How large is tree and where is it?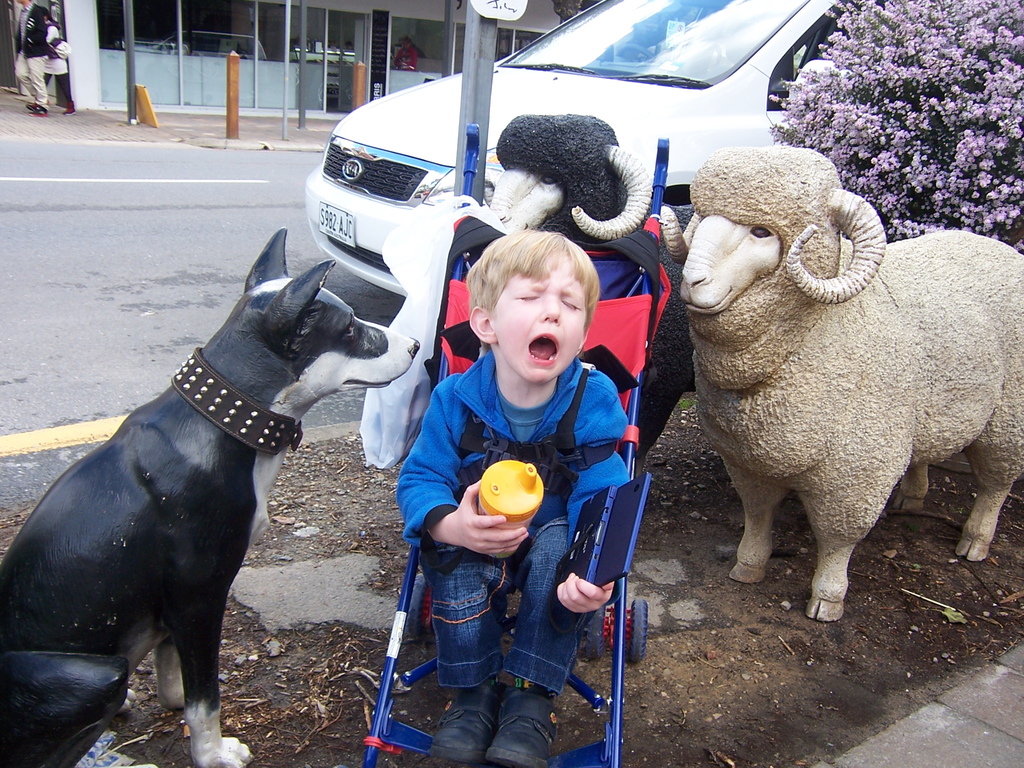
Bounding box: [x1=761, y1=0, x2=1023, y2=249].
